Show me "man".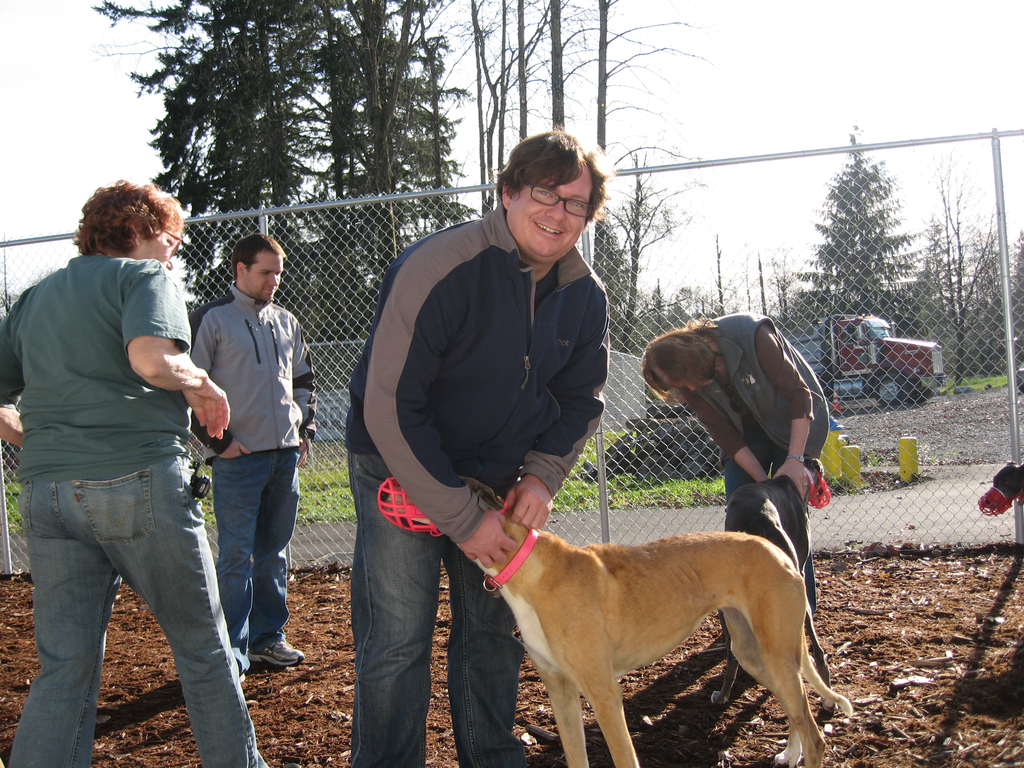
"man" is here: detection(342, 127, 618, 767).
